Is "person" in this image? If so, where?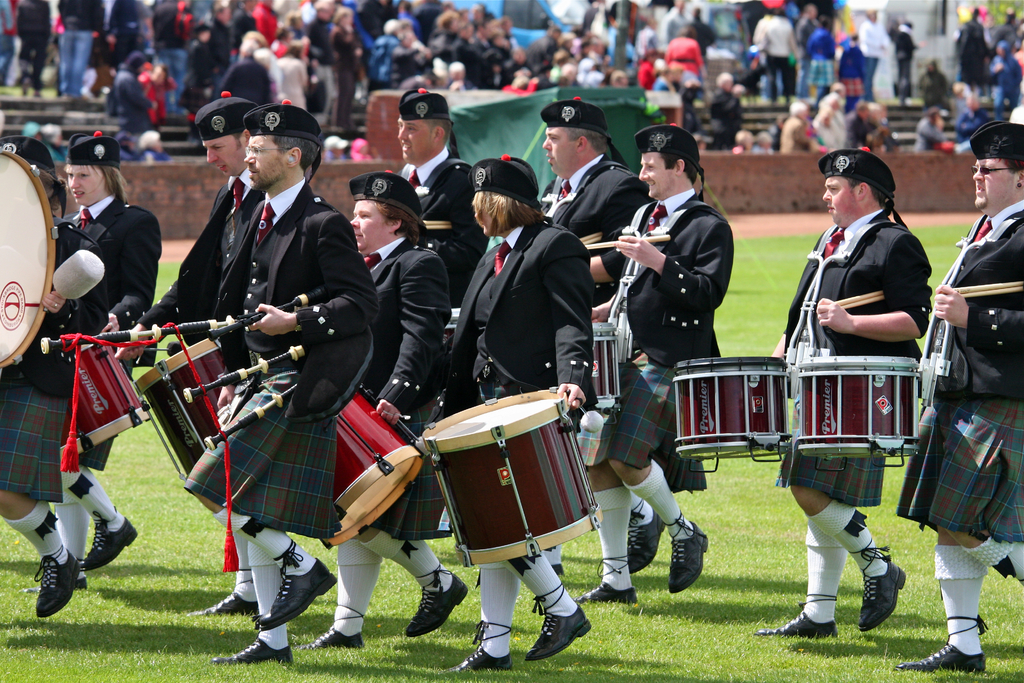
Yes, at locate(861, 1, 892, 106).
